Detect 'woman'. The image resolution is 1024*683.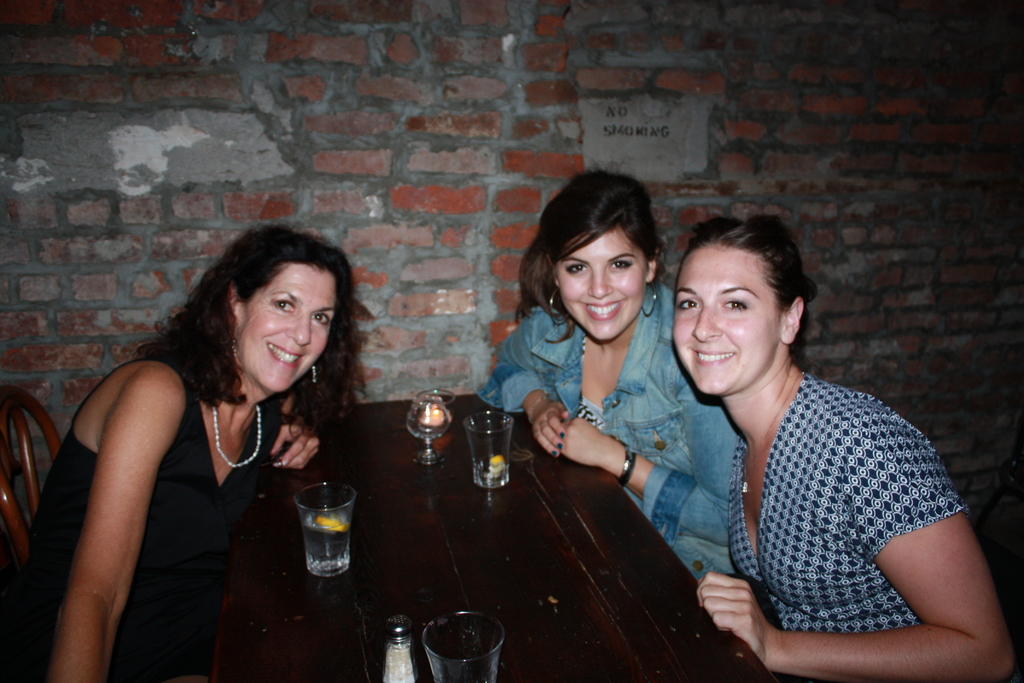
<box>674,199,1019,682</box>.
